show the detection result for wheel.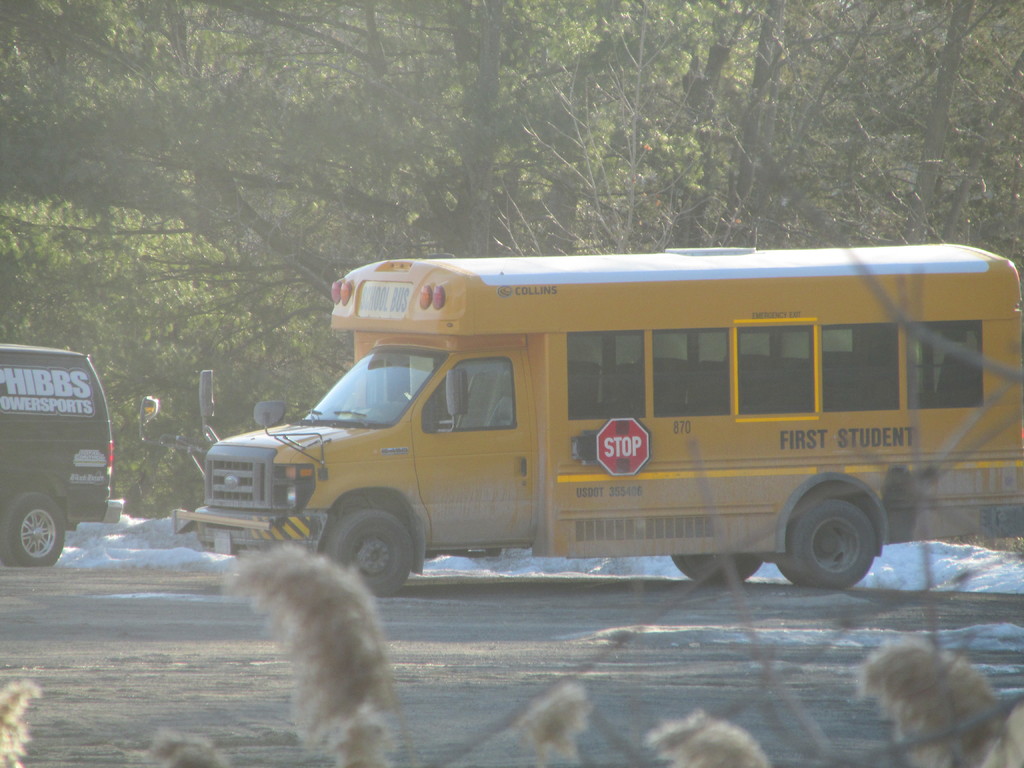
(784,486,890,589).
